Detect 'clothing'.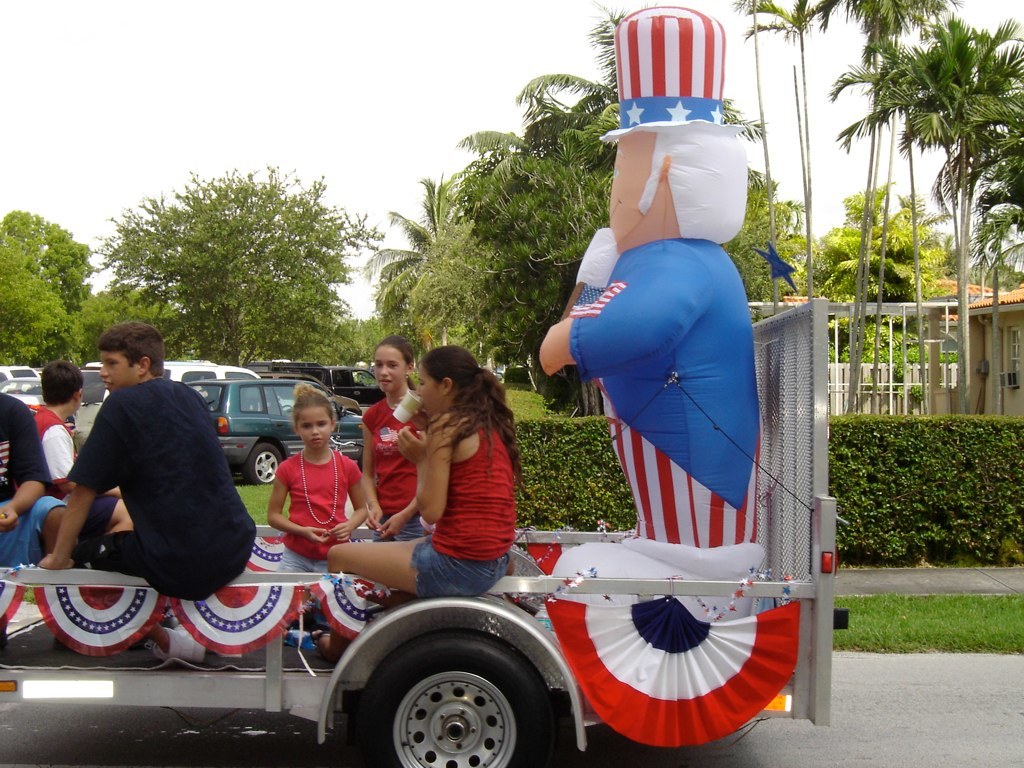
Detected at <box>74,485,119,558</box>.
